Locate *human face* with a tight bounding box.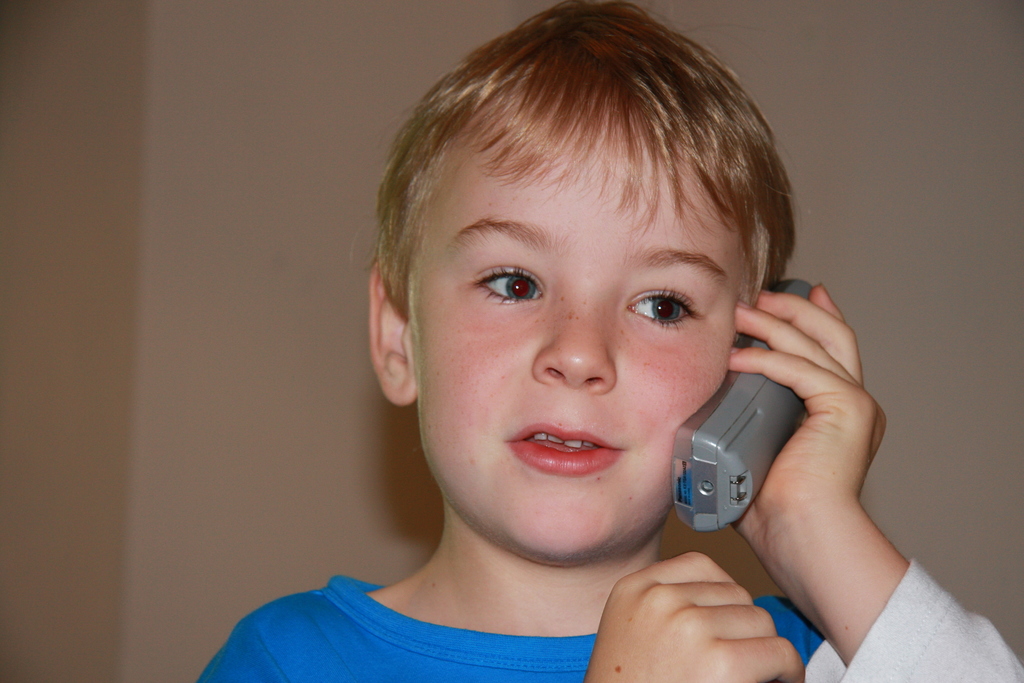
select_region(401, 119, 760, 565).
